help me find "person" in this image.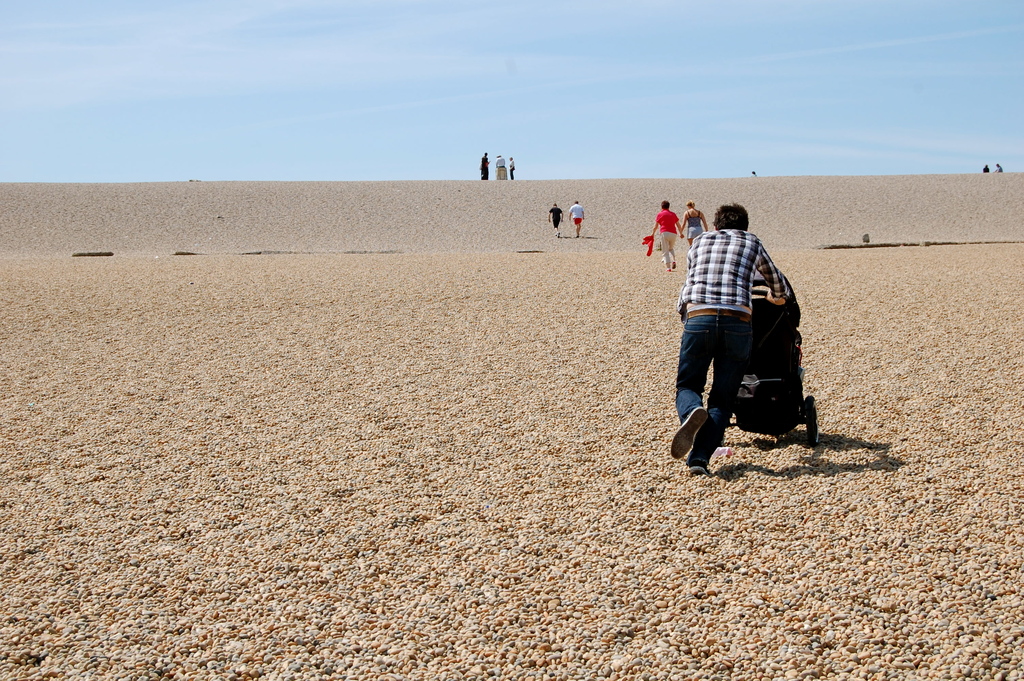
Found it: pyautogui.locateOnScreen(480, 149, 490, 176).
